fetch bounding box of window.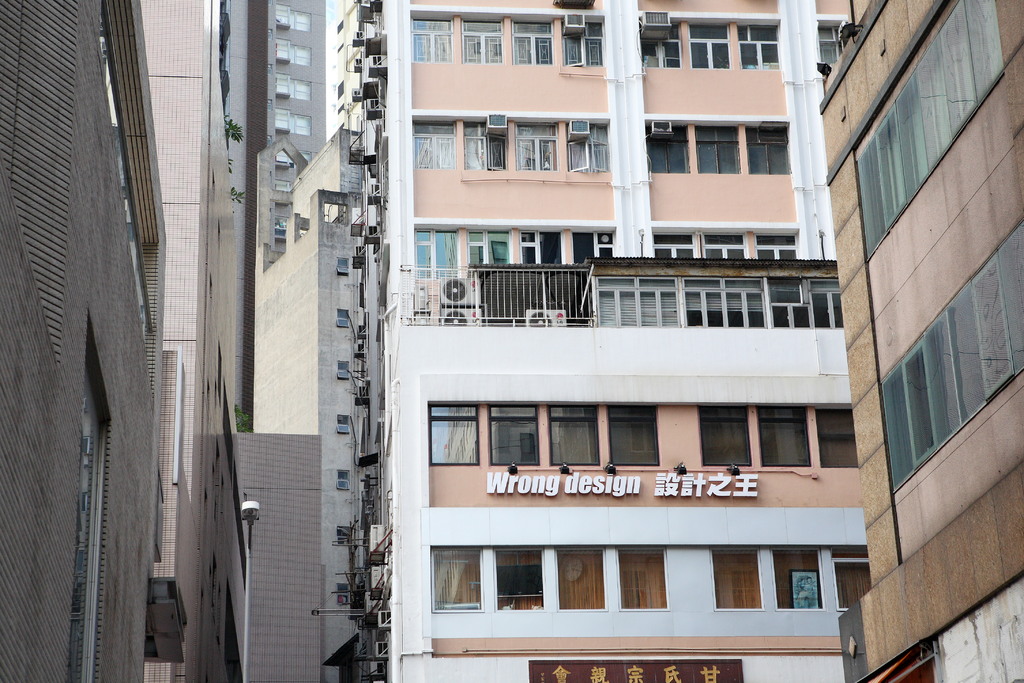
Bbox: [404, 366, 856, 614].
